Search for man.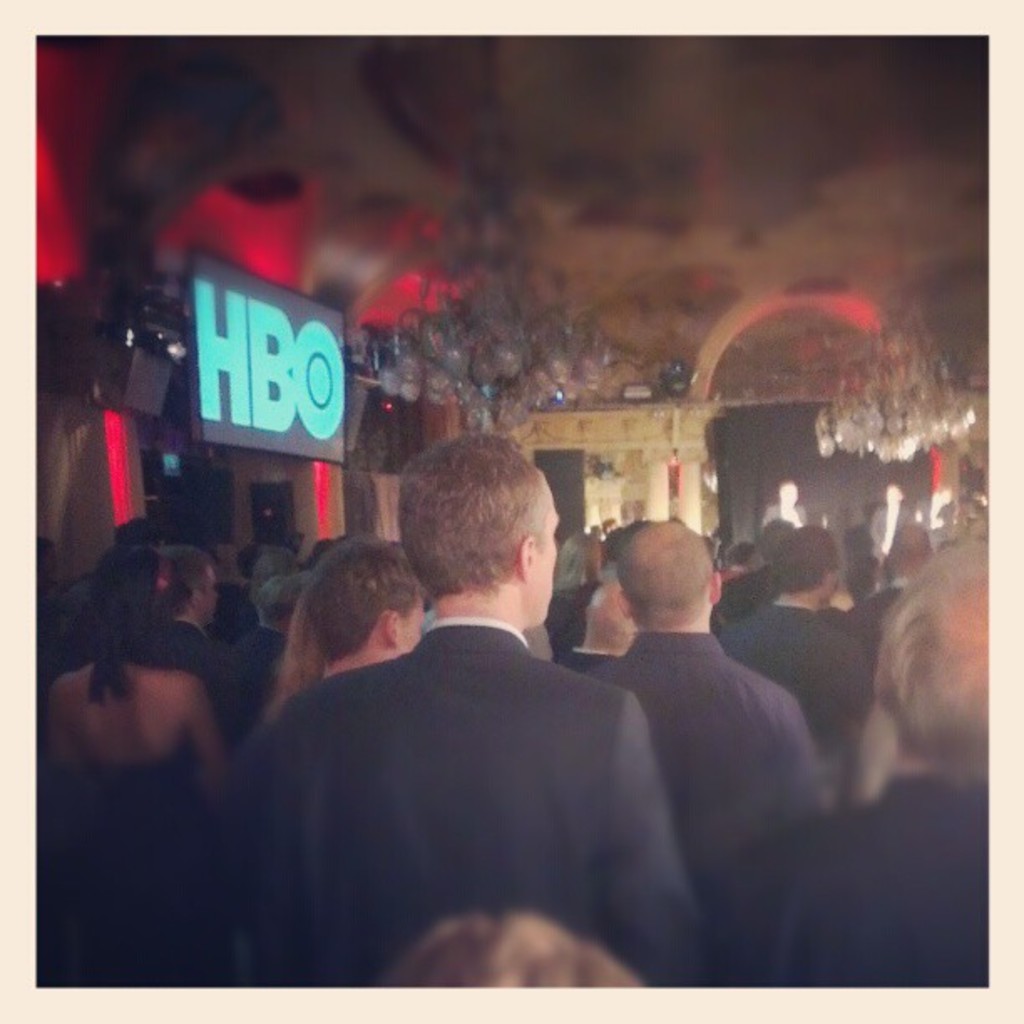
Found at 833,525,937,663.
